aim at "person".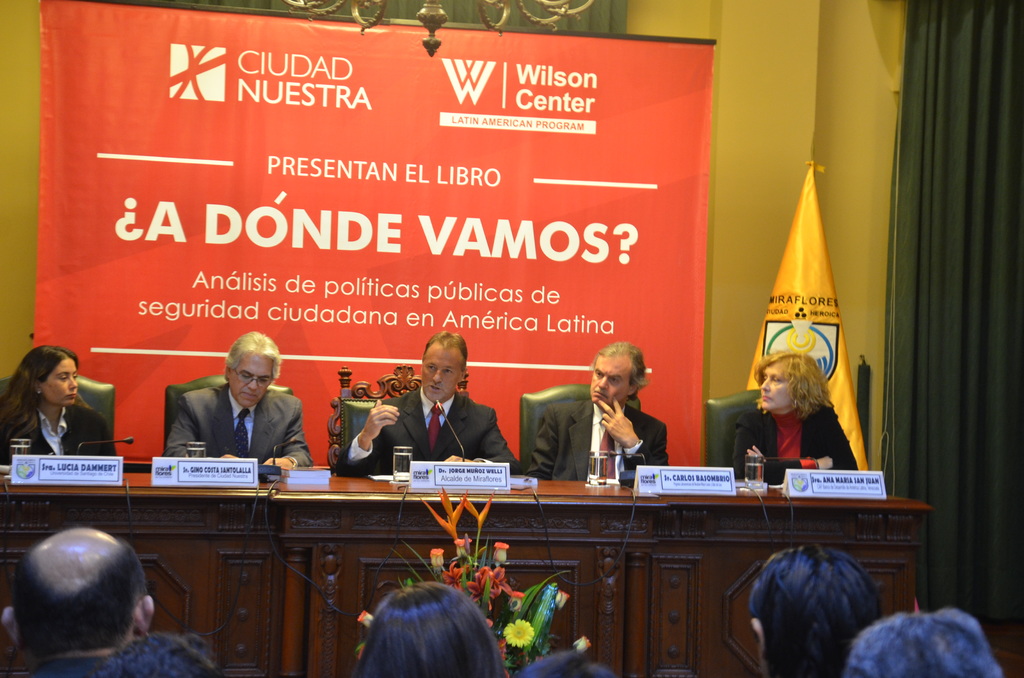
Aimed at (729,350,859,486).
